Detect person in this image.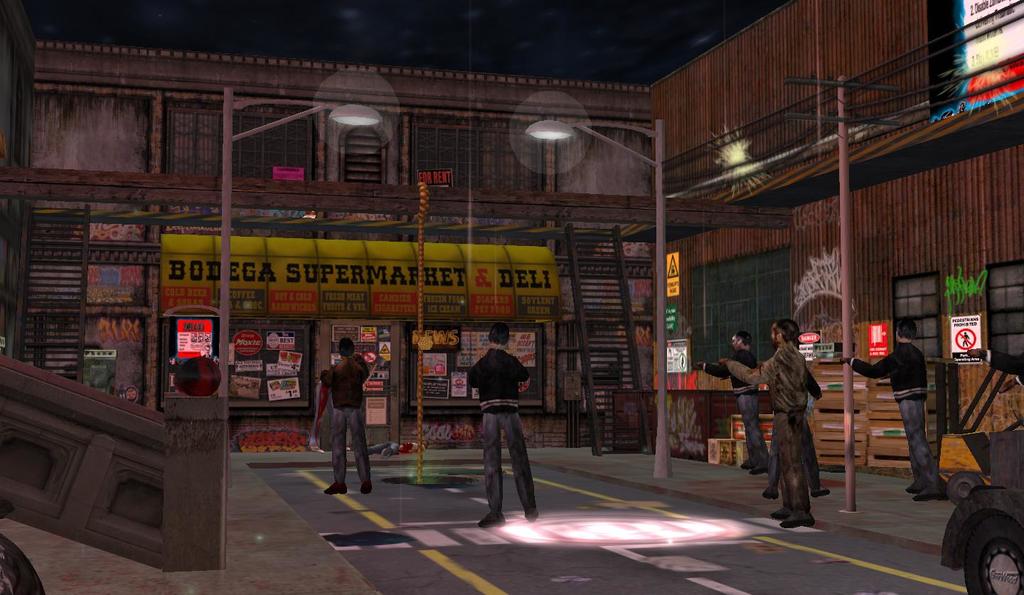
Detection: 699/332/772/476.
